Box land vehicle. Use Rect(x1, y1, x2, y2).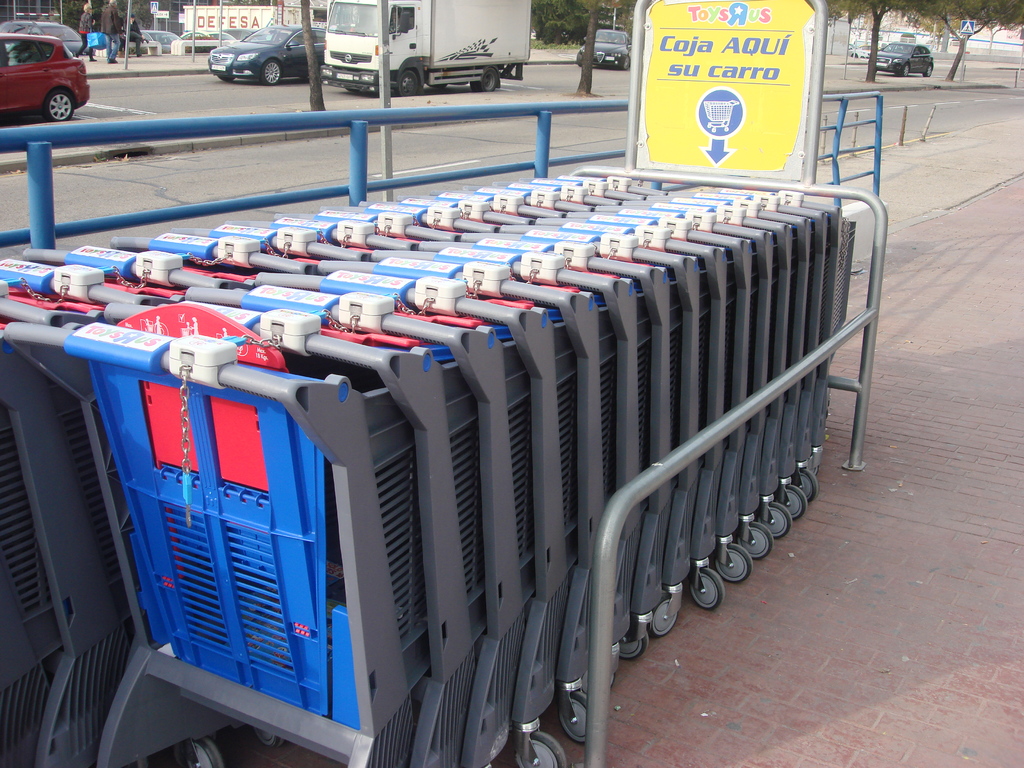
Rect(0, 31, 90, 124).
